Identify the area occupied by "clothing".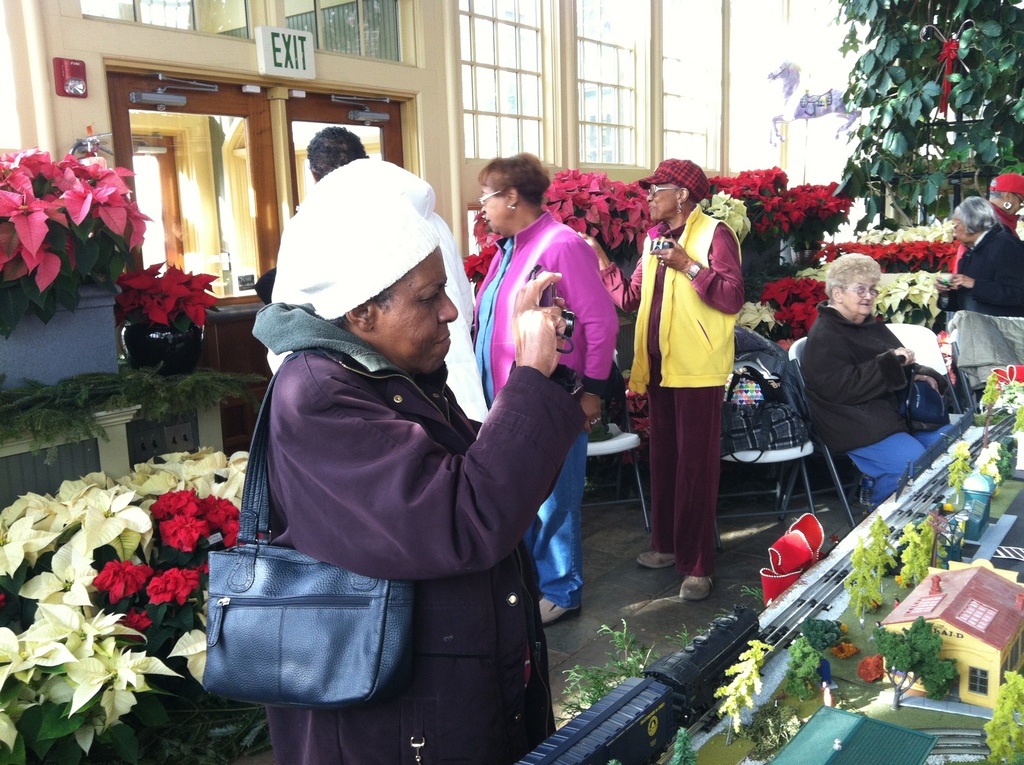
Area: crop(249, 298, 593, 764).
